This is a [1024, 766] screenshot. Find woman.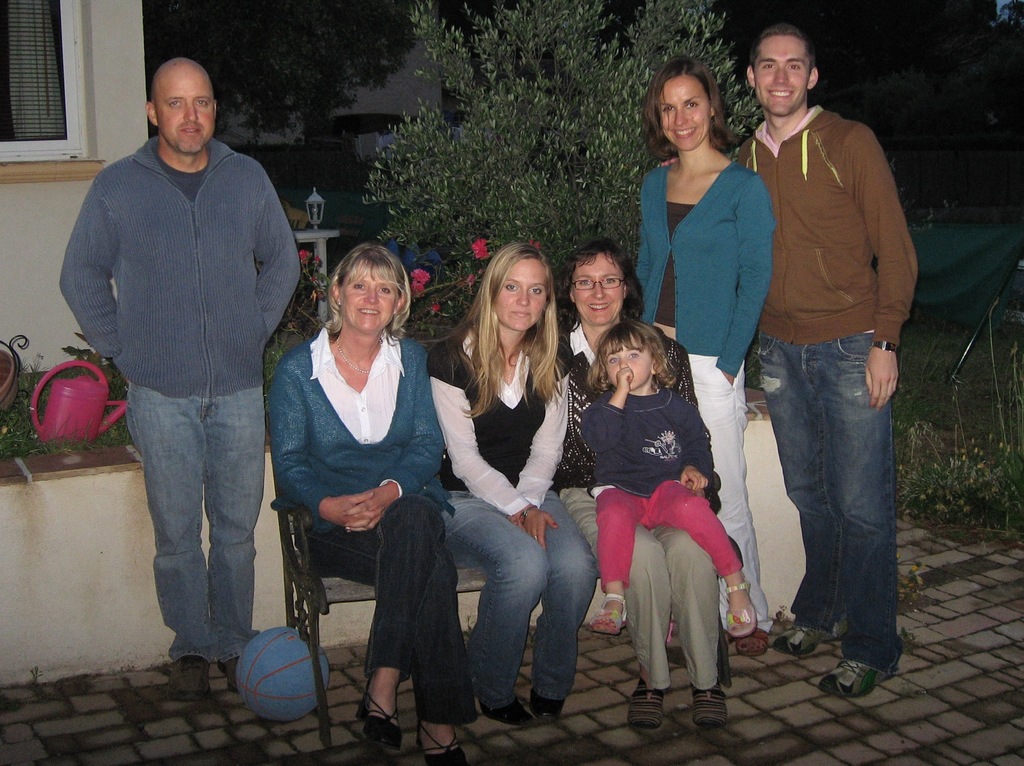
Bounding box: crop(269, 227, 482, 730).
